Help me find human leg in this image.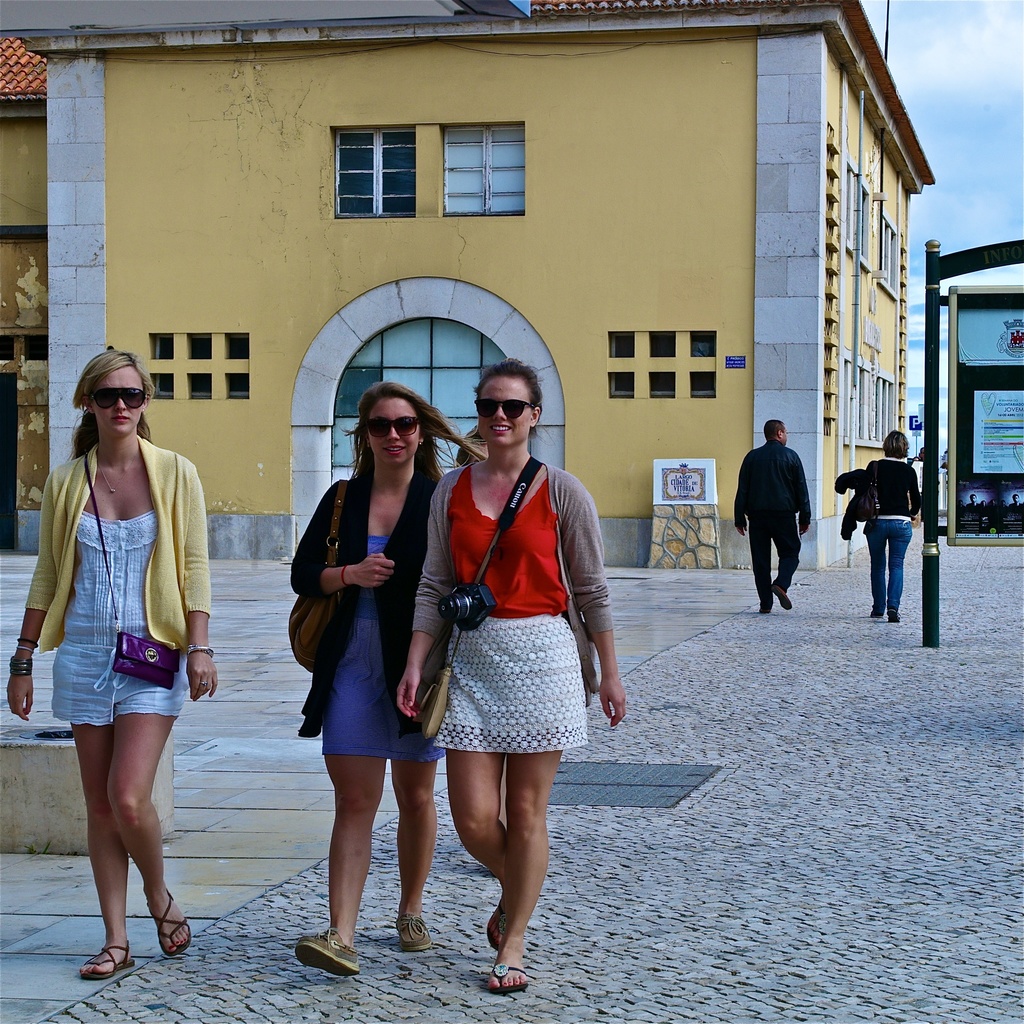
Found it: 449 739 523 951.
